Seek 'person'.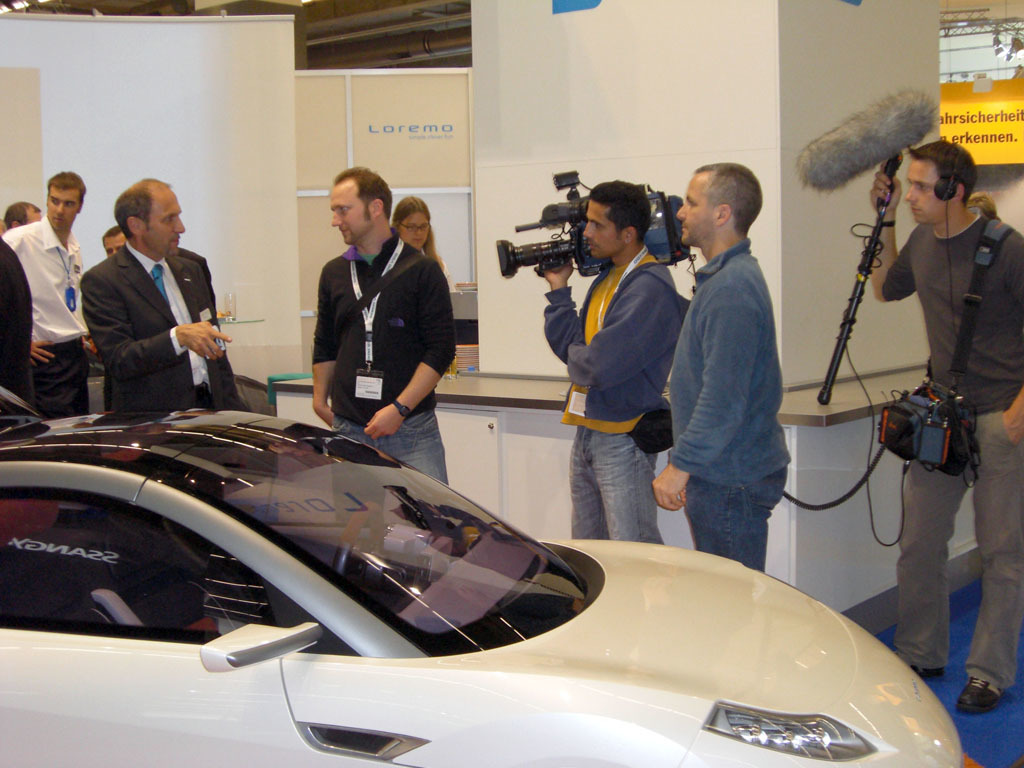
(x1=865, y1=140, x2=1023, y2=714).
